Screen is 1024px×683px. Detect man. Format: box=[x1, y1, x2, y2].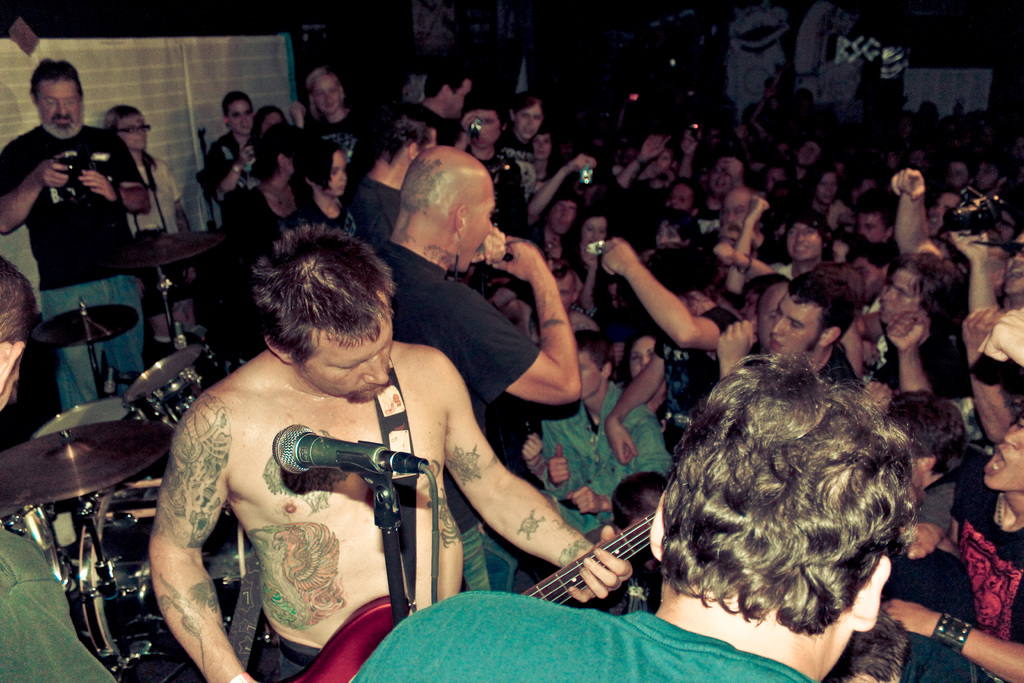
box=[341, 108, 436, 255].
